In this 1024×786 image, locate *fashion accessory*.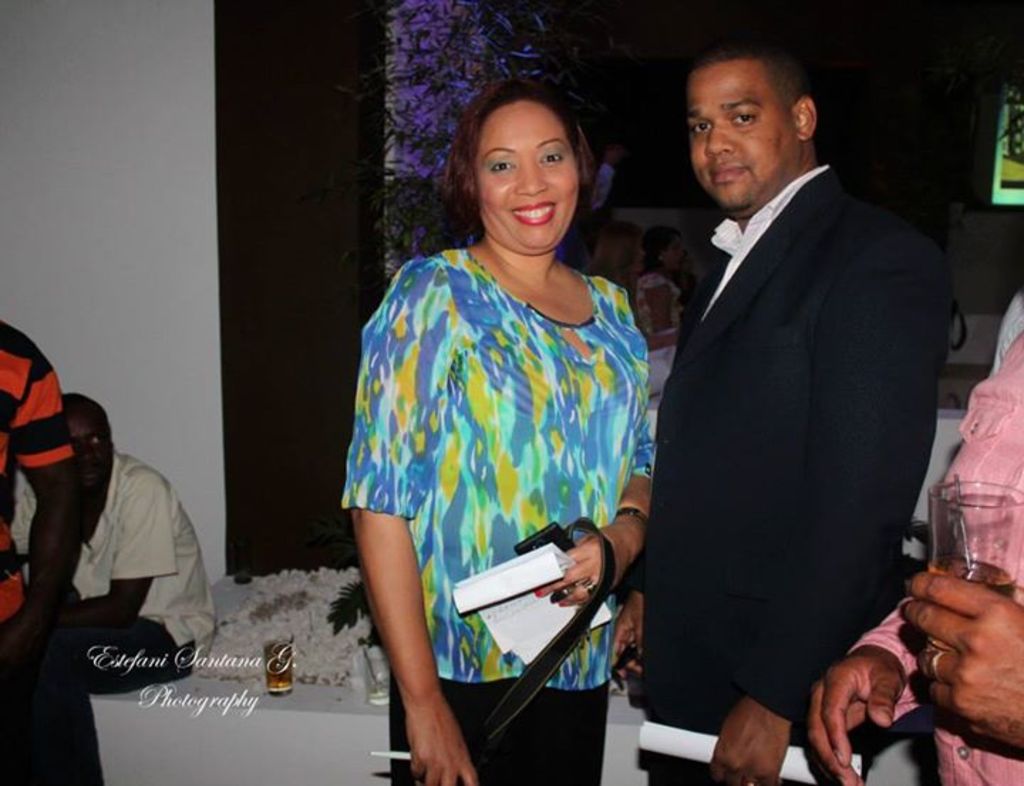
Bounding box: bbox=(924, 650, 953, 679).
